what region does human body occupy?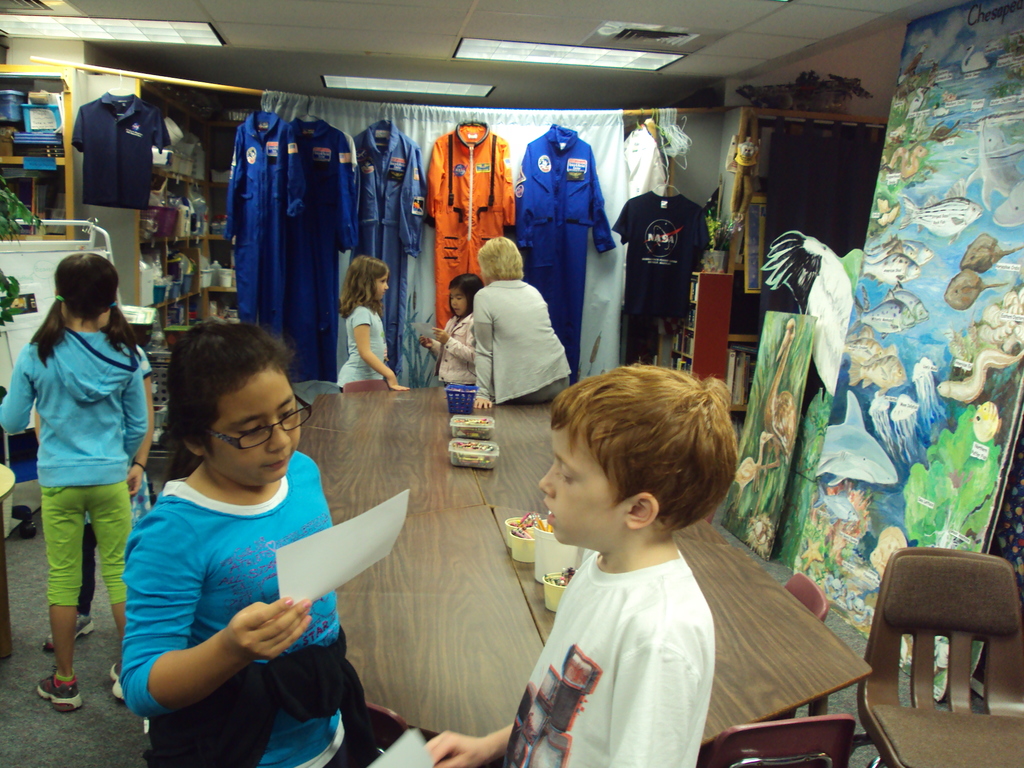
(474, 233, 570, 408).
